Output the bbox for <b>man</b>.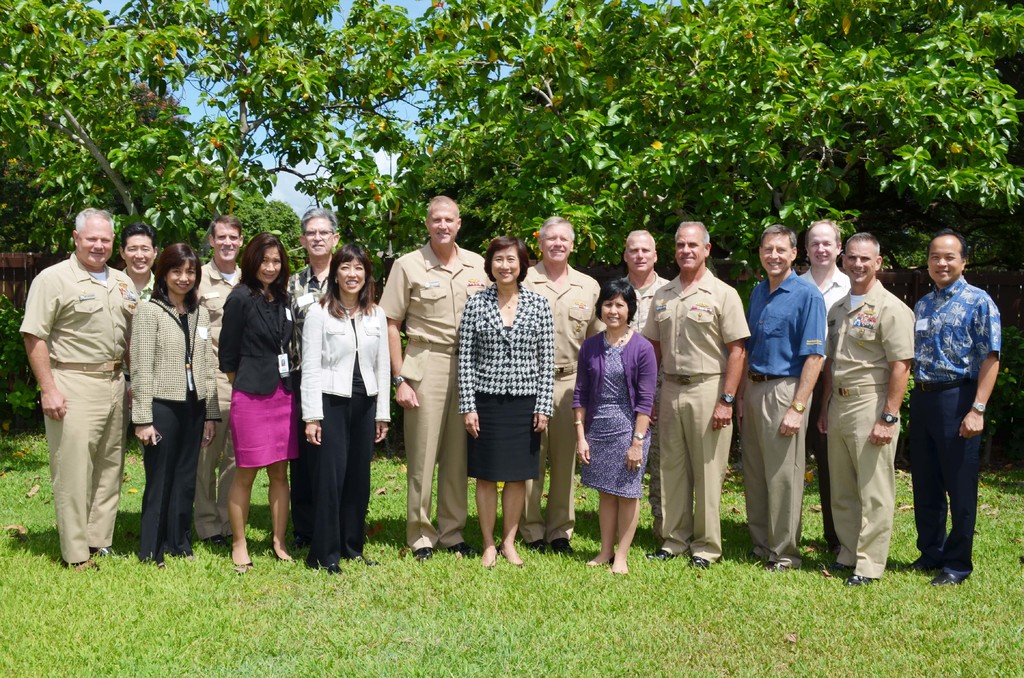
l=376, t=193, r=499, b=563.
